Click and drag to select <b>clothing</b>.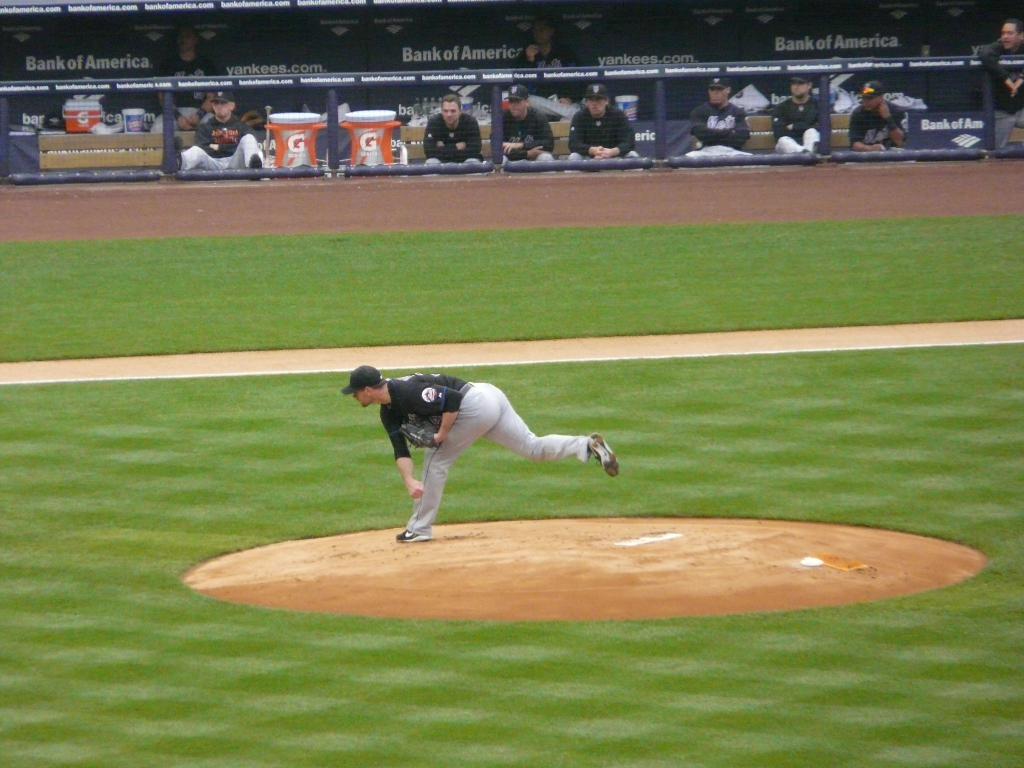
Selection: bbox=[689, 110, 753, 150].
